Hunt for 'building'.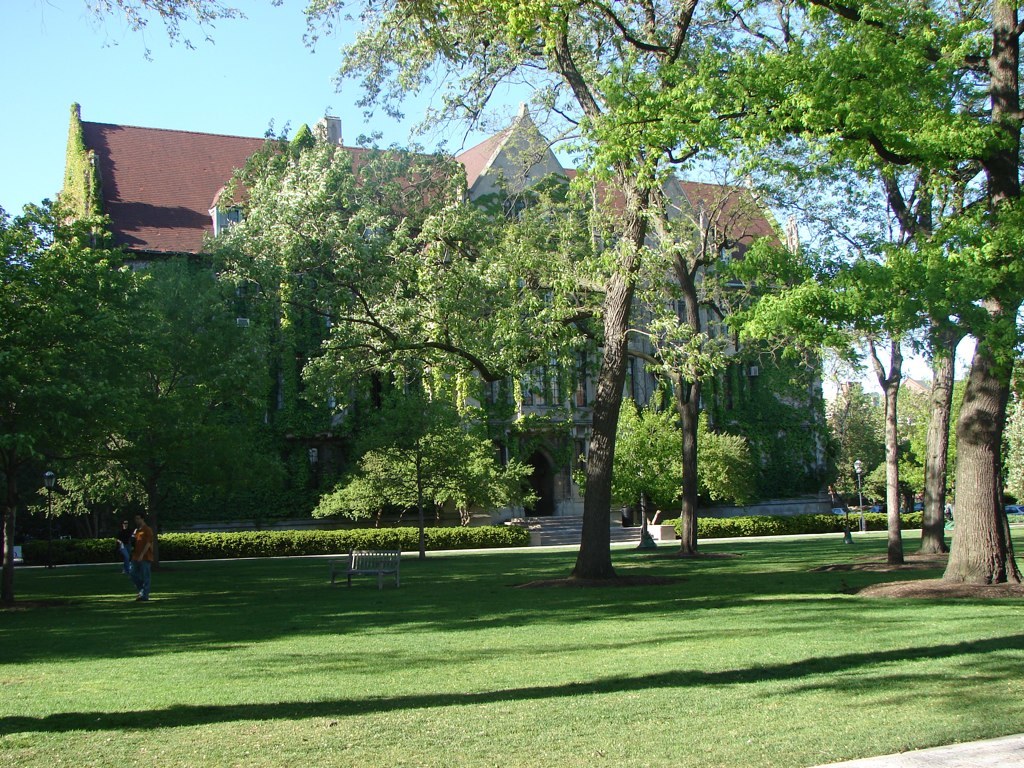
Hunted down at [54, 106, 826, 544].
